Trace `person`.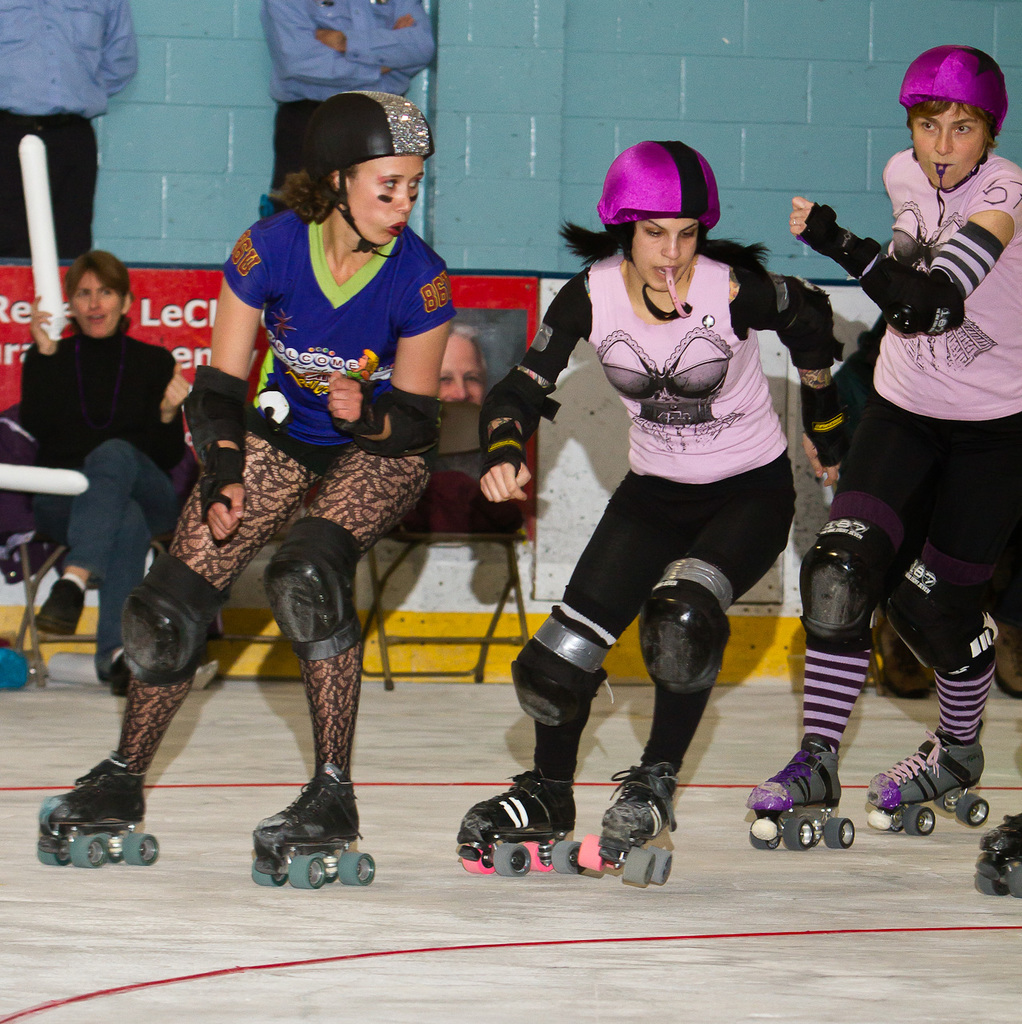
Traced to (268, 0, 439, 211).
